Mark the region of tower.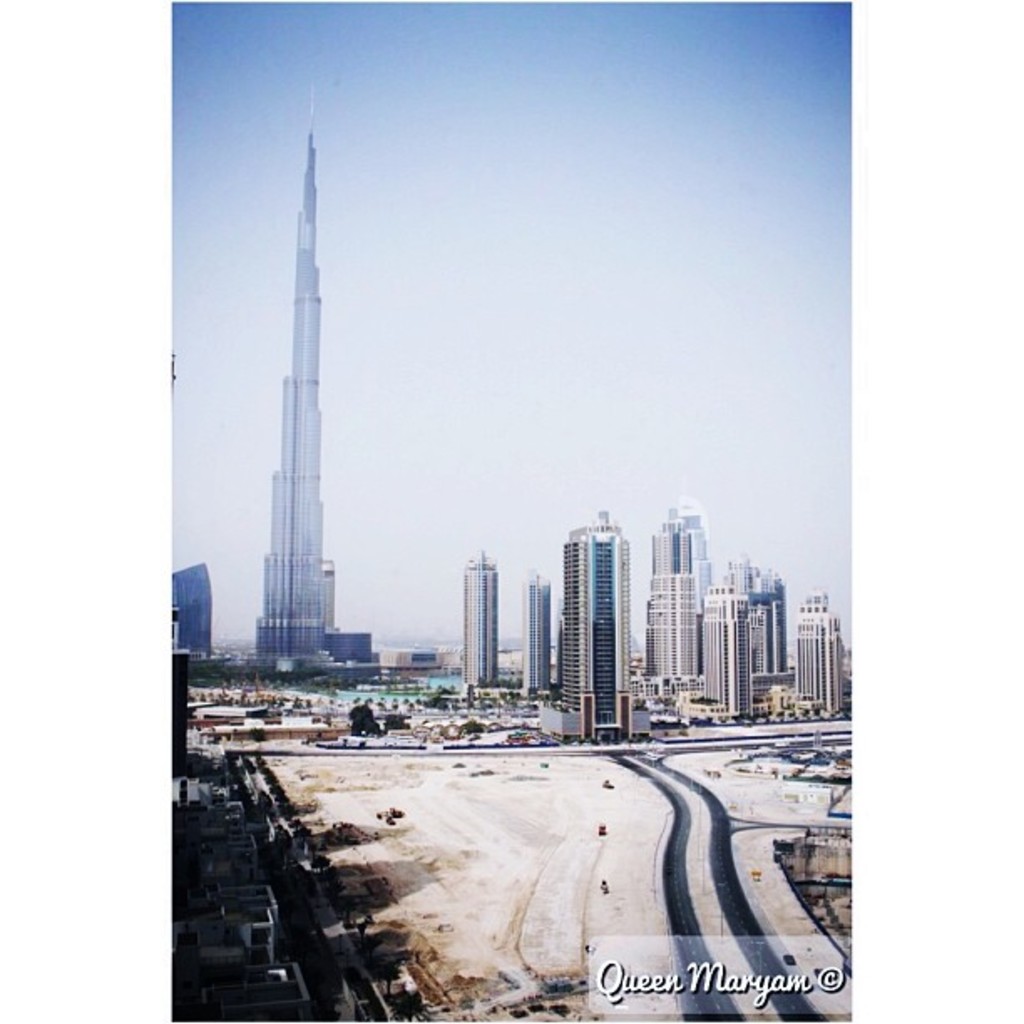
Region: [left=567, top=515, right=636, bottom=740].
